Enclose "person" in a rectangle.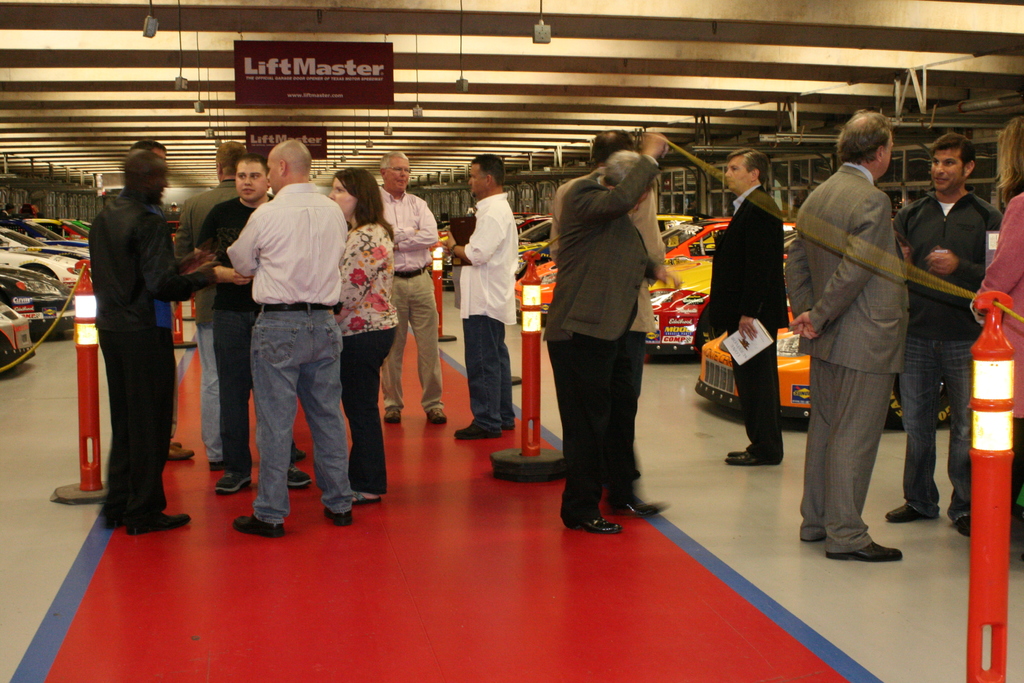
detection(894, 128, 982, 536).
